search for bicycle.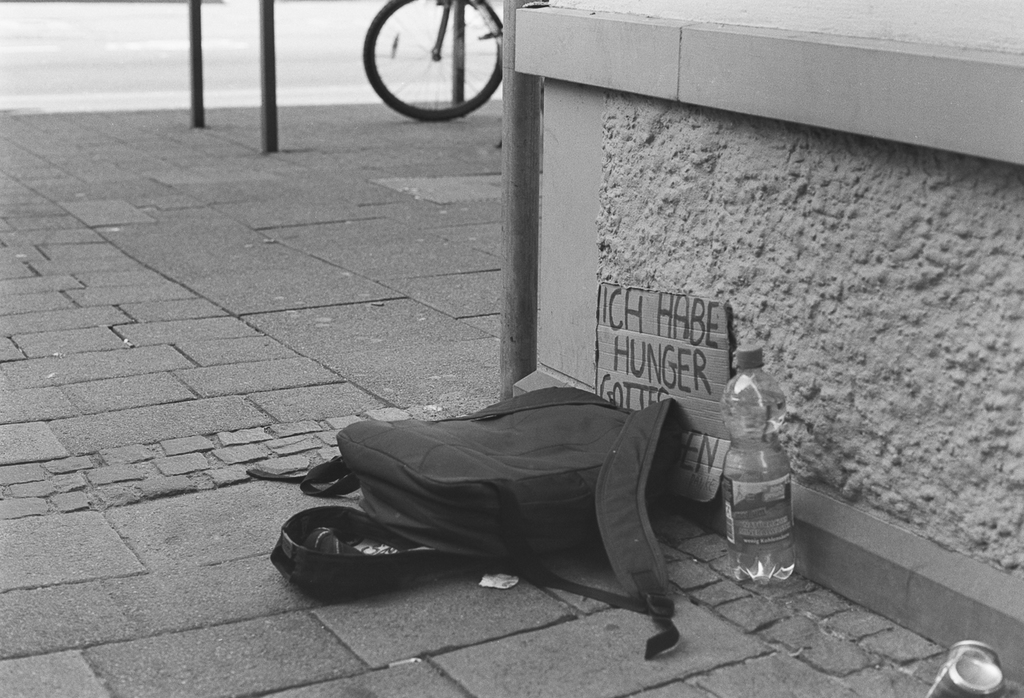
Found at 355,0,516,108.
